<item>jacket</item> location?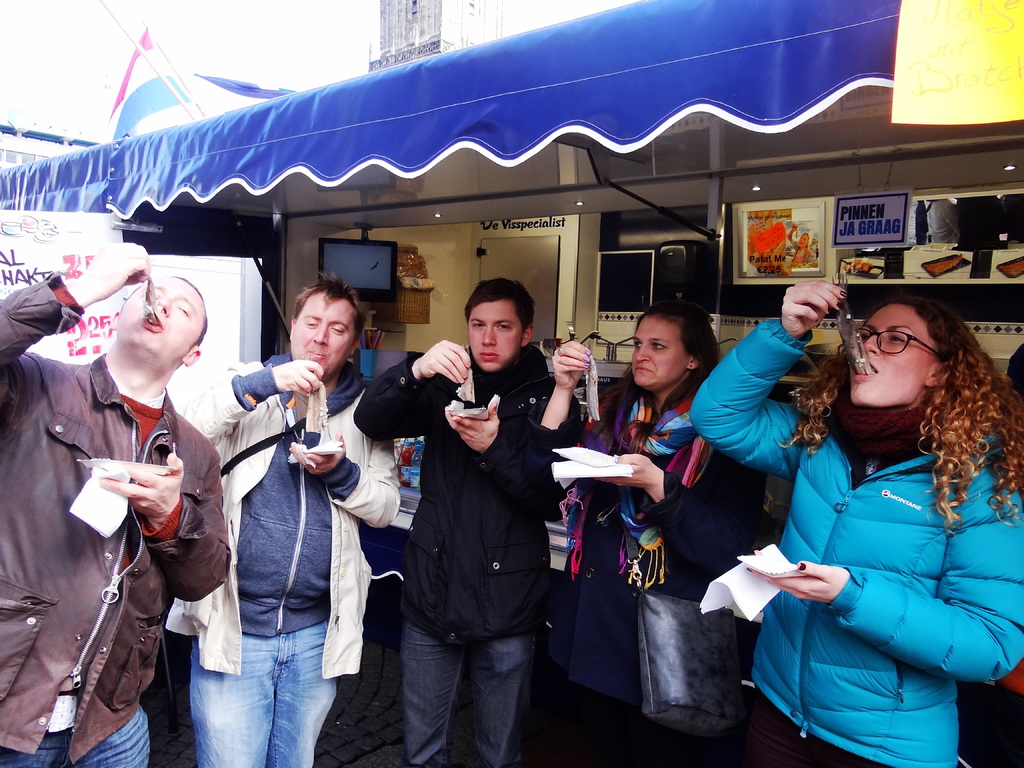
bbox=(0, 266, 231, 755)
